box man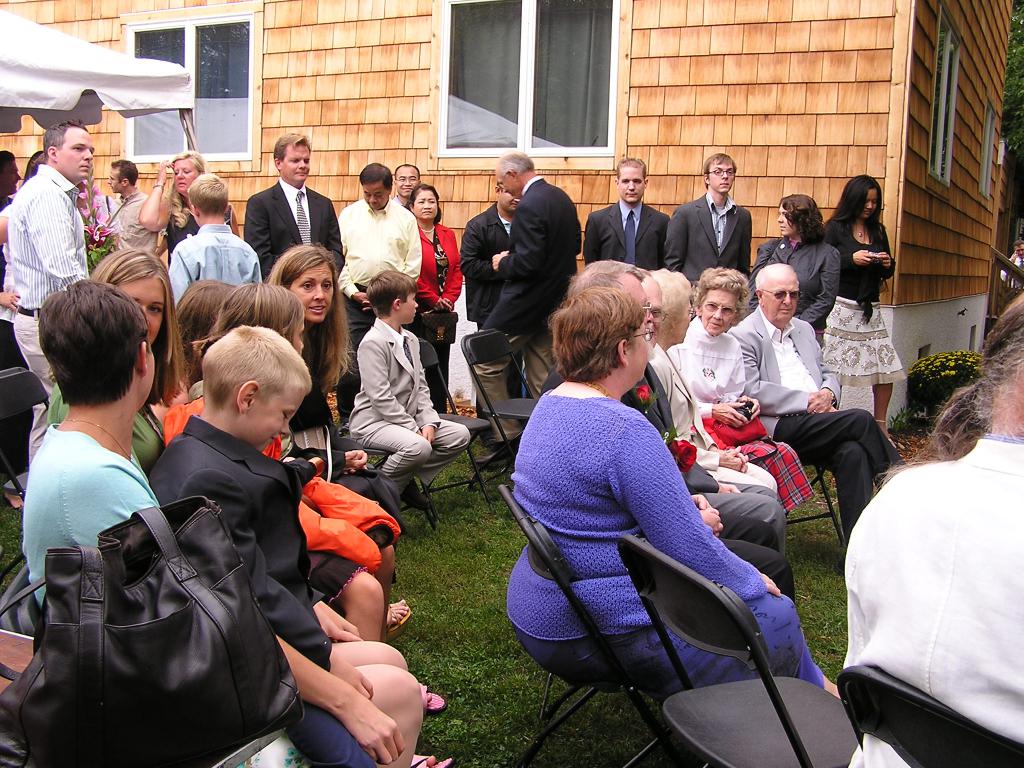
(241, 129, 344, 282)
